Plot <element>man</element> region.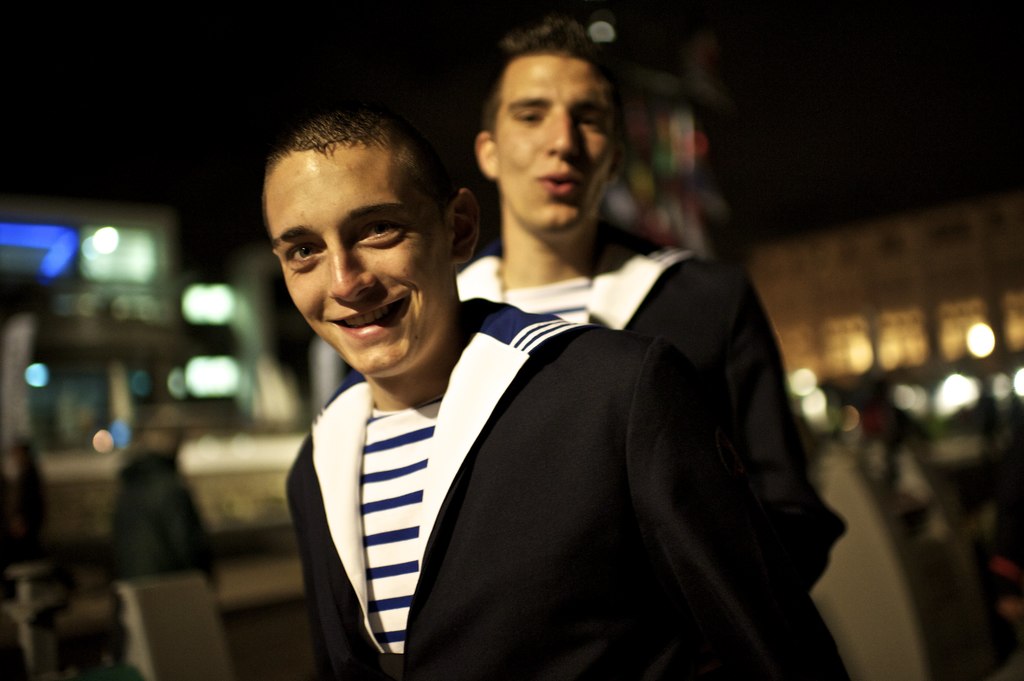
Plotted at locate(454, 11, 839, 603).
